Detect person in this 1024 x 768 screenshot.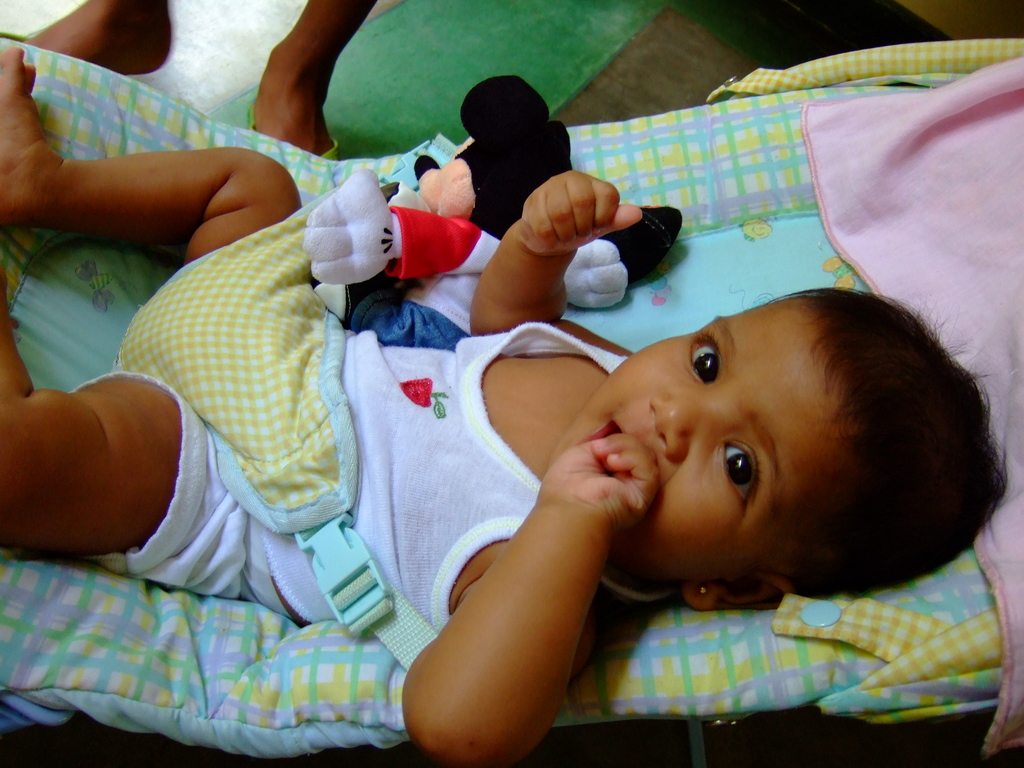
Detection: Rect(136, 98, 969, 709).
